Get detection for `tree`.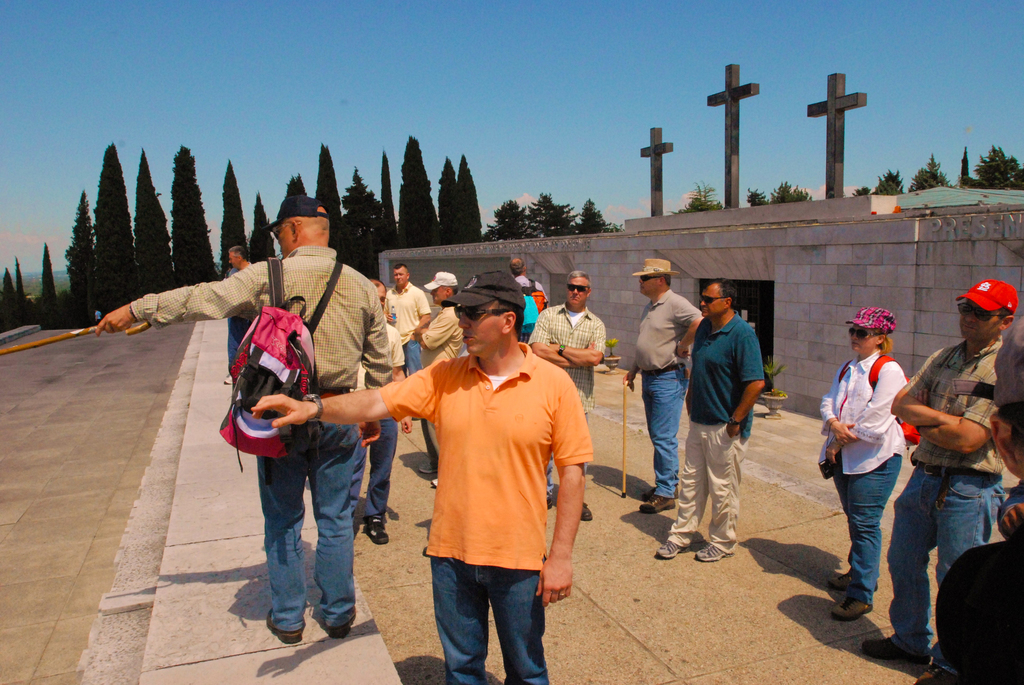
Detection: BBox(813, 309, 907, 615).
